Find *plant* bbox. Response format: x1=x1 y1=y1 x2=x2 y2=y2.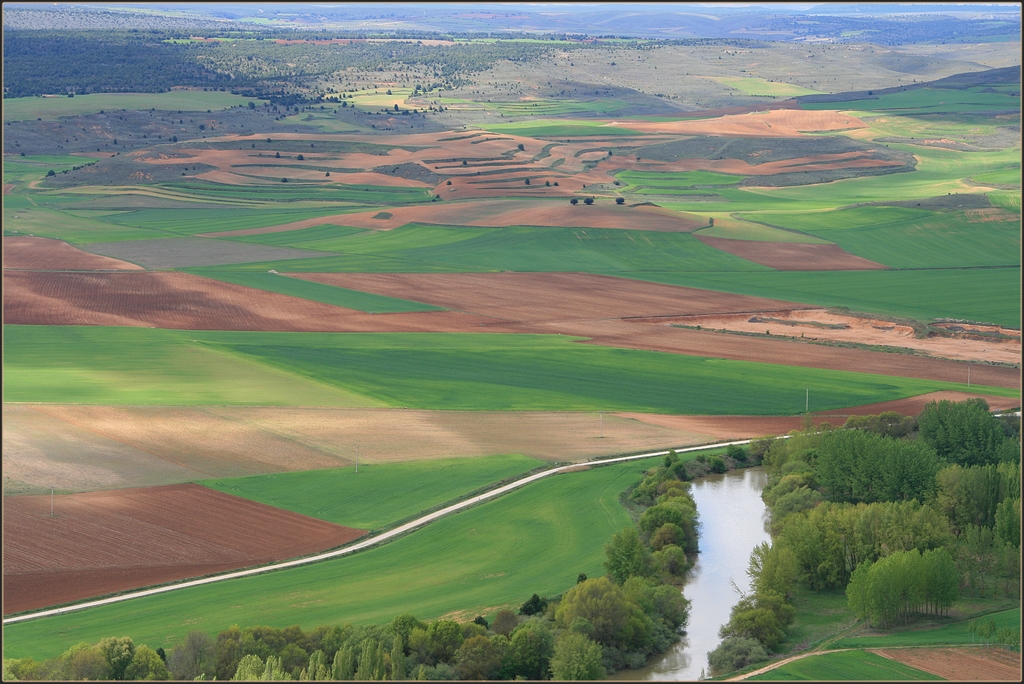
x1=993 y1=623 x2=1009 y2=646.
